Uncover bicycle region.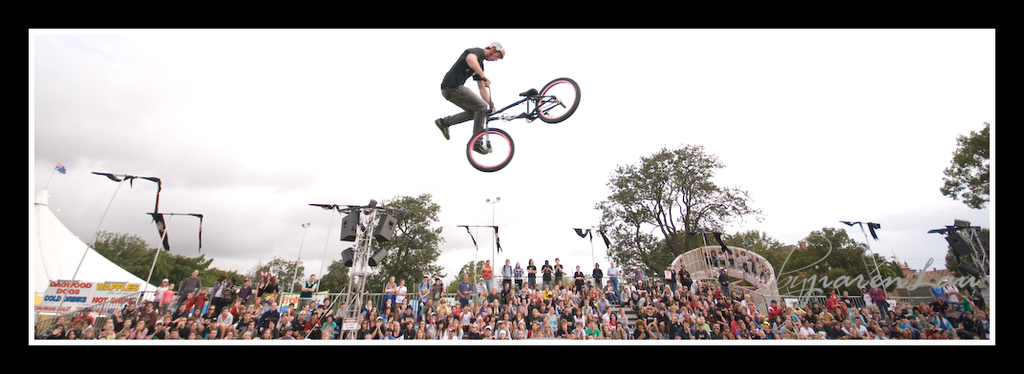
Uncovered: 467:77:578:176.
